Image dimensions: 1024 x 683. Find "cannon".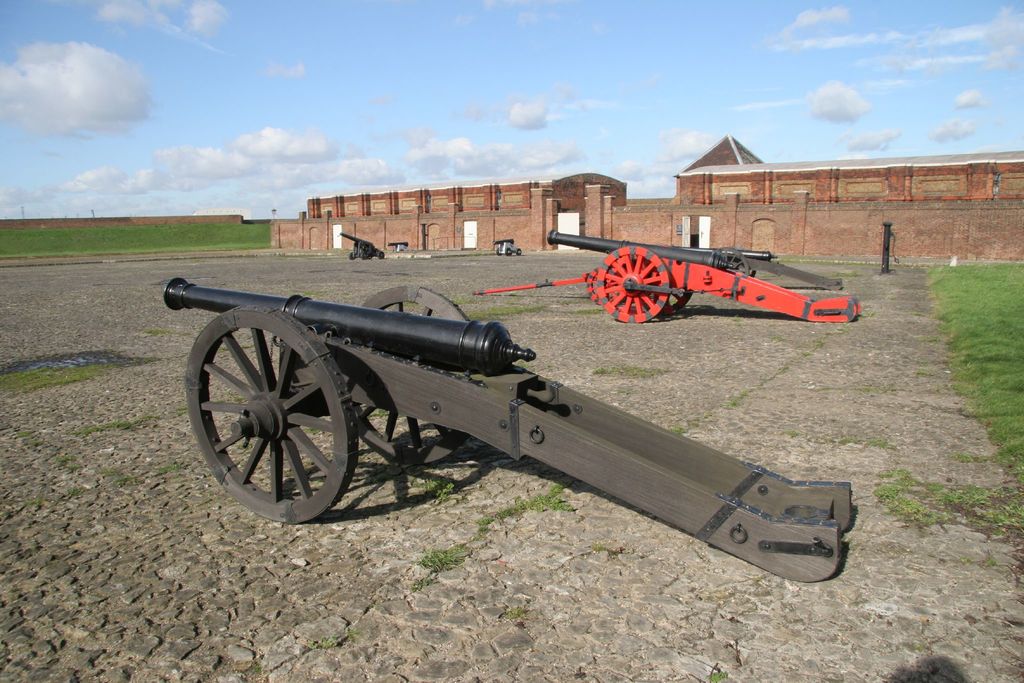
bbox=[337, 229, 387, 260].
